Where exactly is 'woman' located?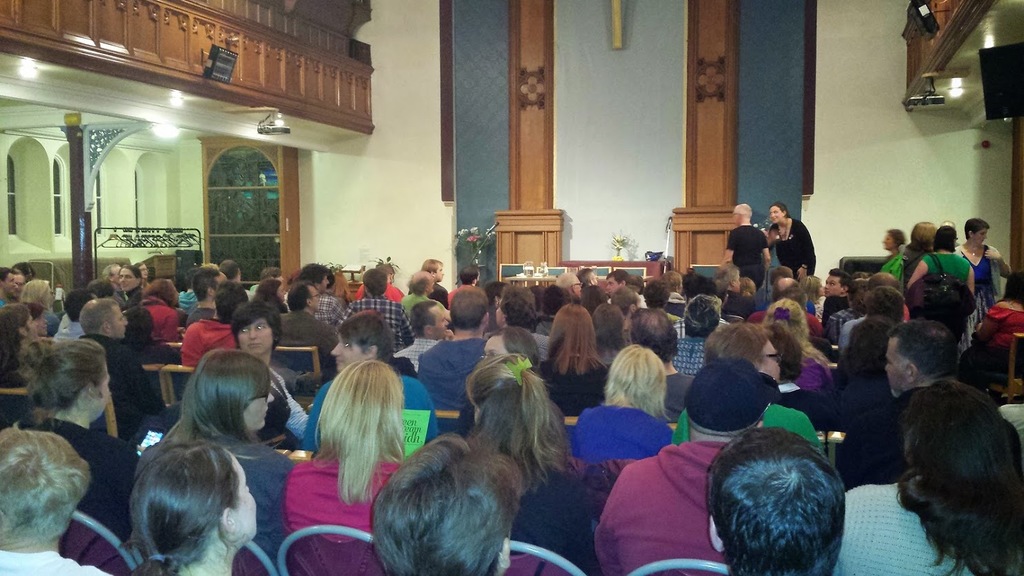
Its bounding box is rect(795, 270, 824, 324).
